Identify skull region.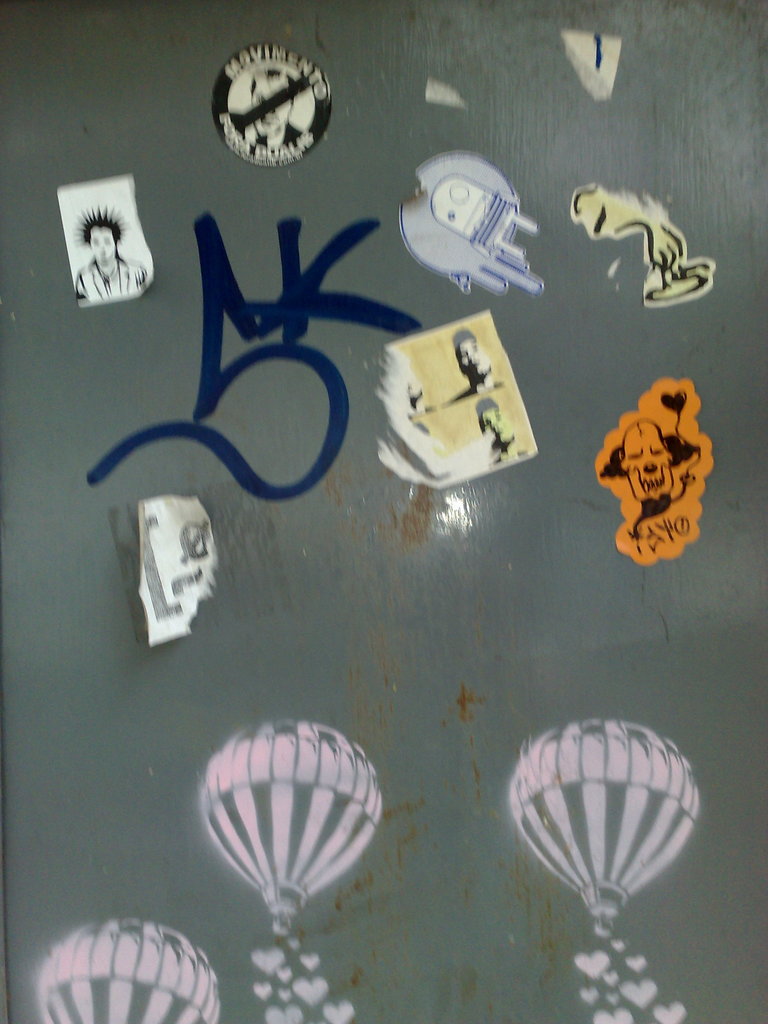
Region: x1=616 y1=417 x2=678 y2=495.
